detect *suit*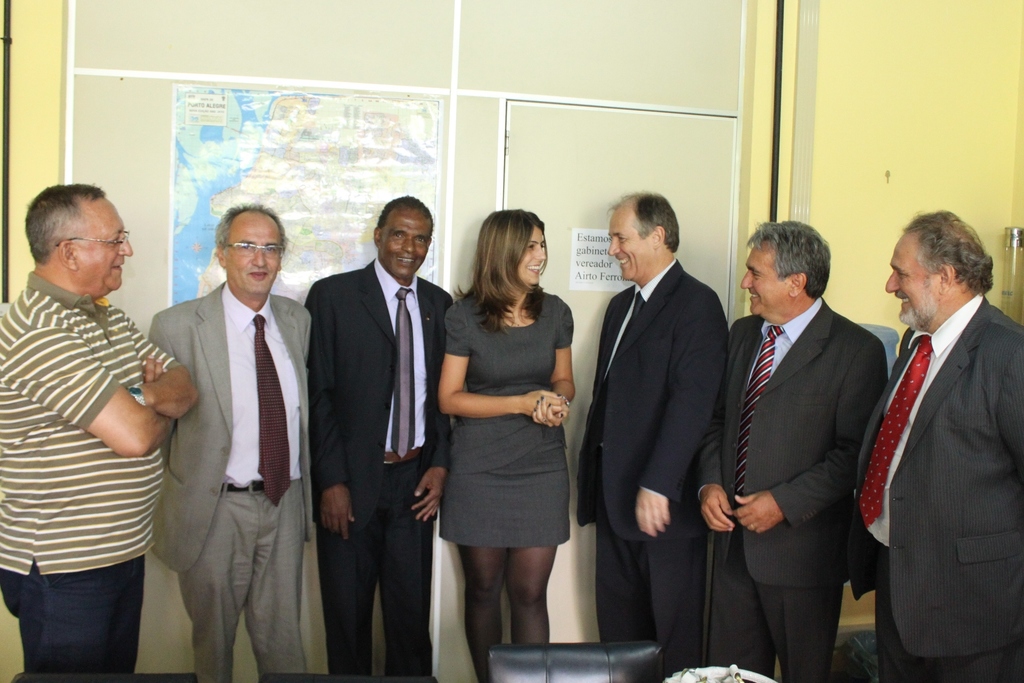
bbox=(145, 278, 315, 682)
